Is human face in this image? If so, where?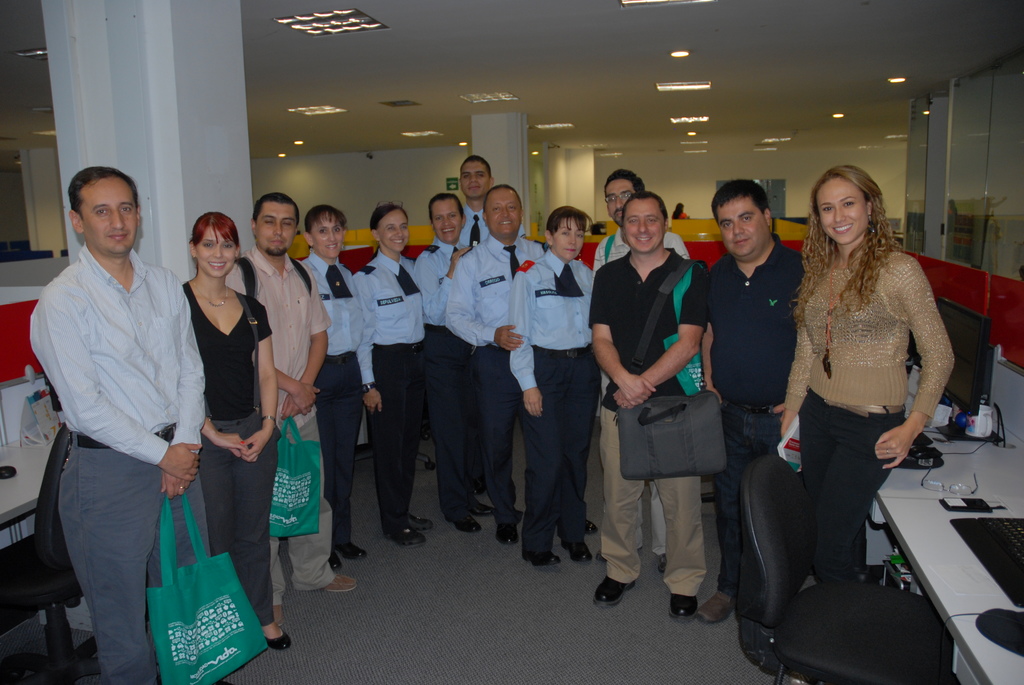
Yes, at x1=484 y1=189 x2=522 y2=233.
